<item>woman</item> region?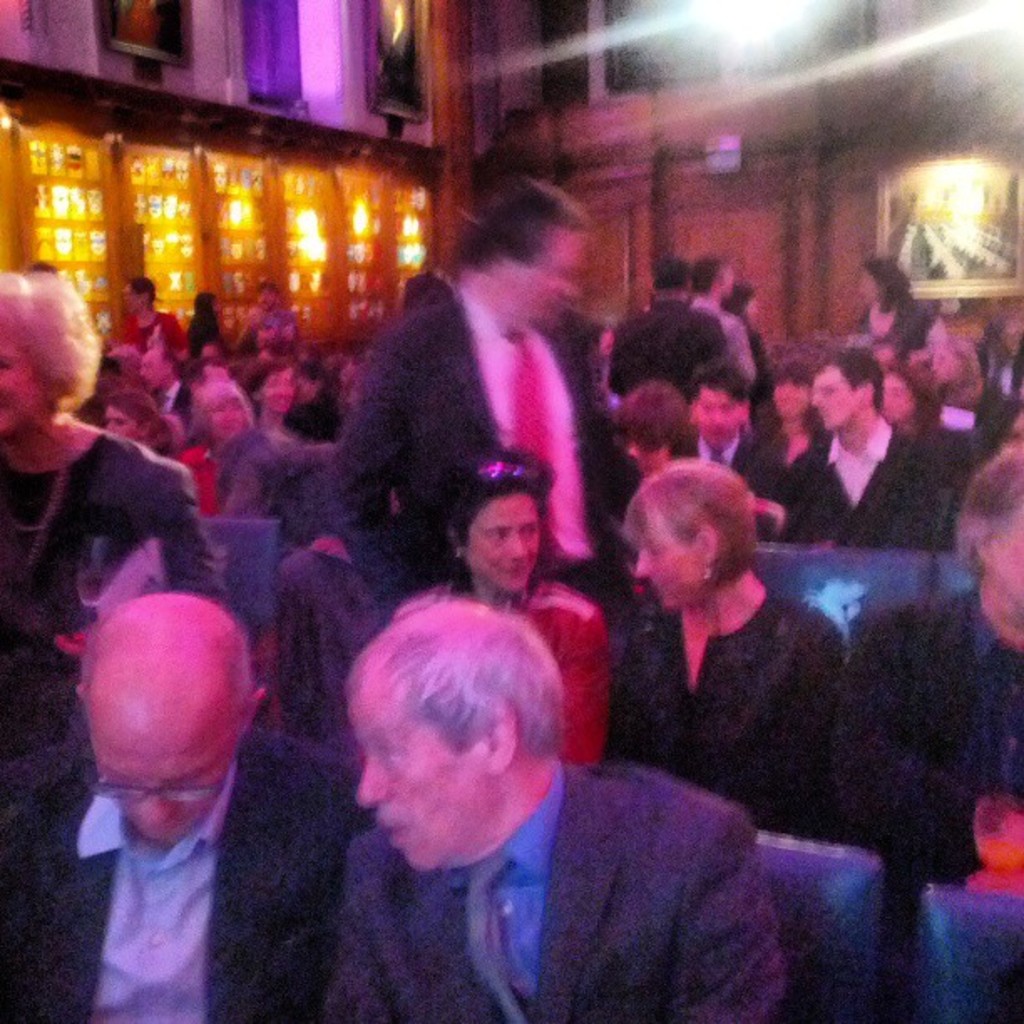
(x1=609, y1=381, x2=701, y2=472)
